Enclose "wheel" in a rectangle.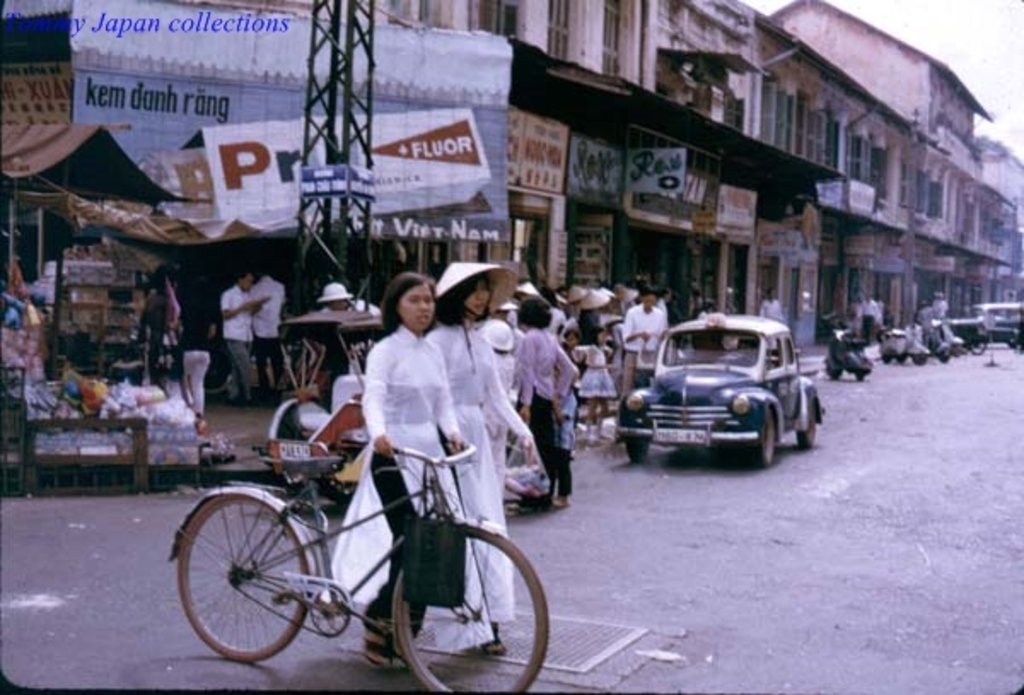
BBox(876, 350, 899, 369).
